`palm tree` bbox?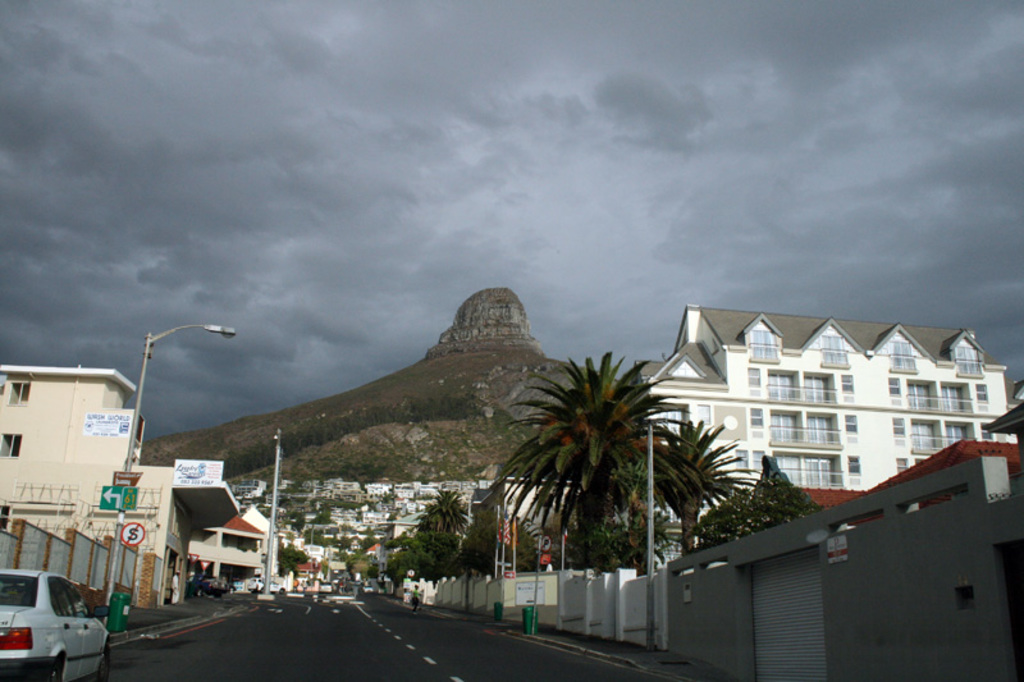
x1=493, y1=354, x2=705, y2=592
